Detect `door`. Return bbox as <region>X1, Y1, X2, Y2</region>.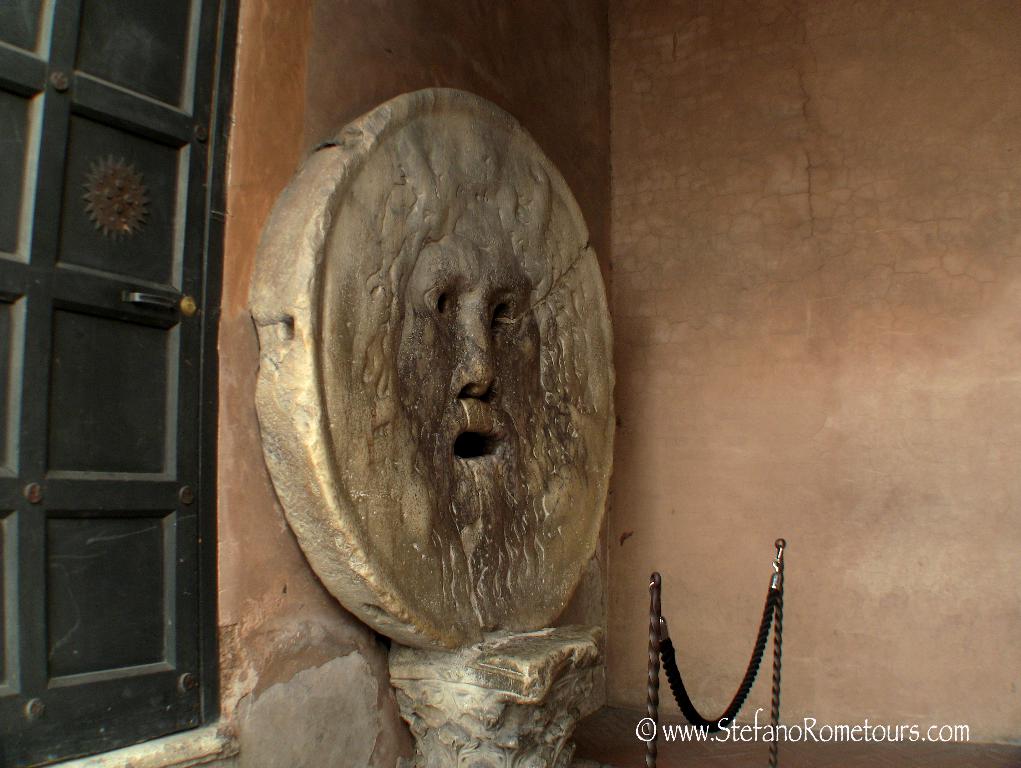
<region>14, 25, 228, 767</region>.
